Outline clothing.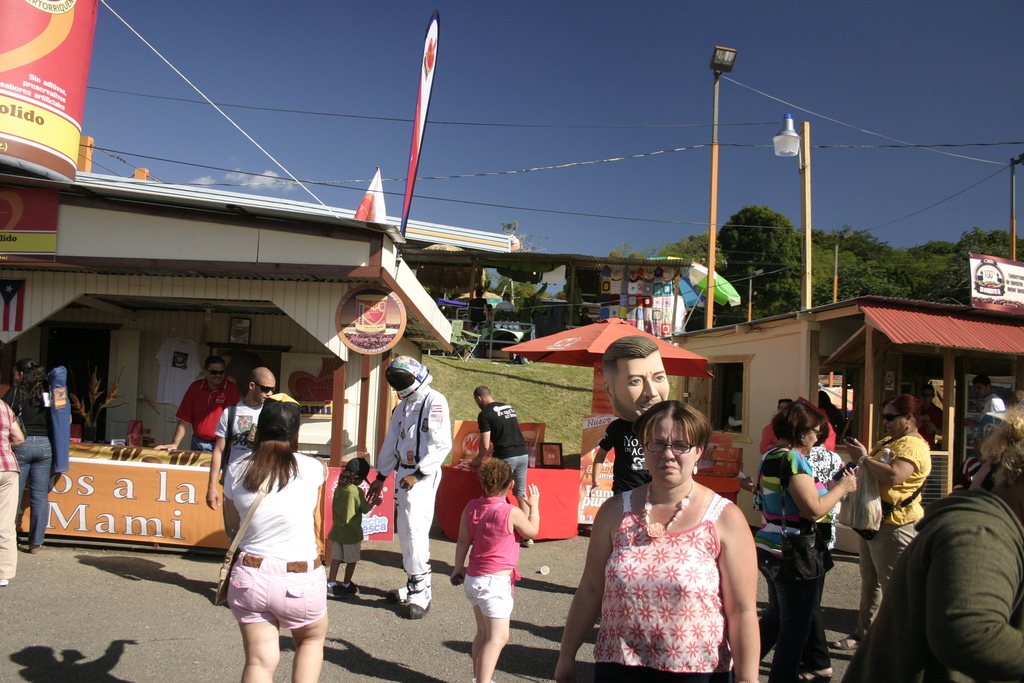
Outline: (x1=465, y1=486, x2=520, y2=619).
